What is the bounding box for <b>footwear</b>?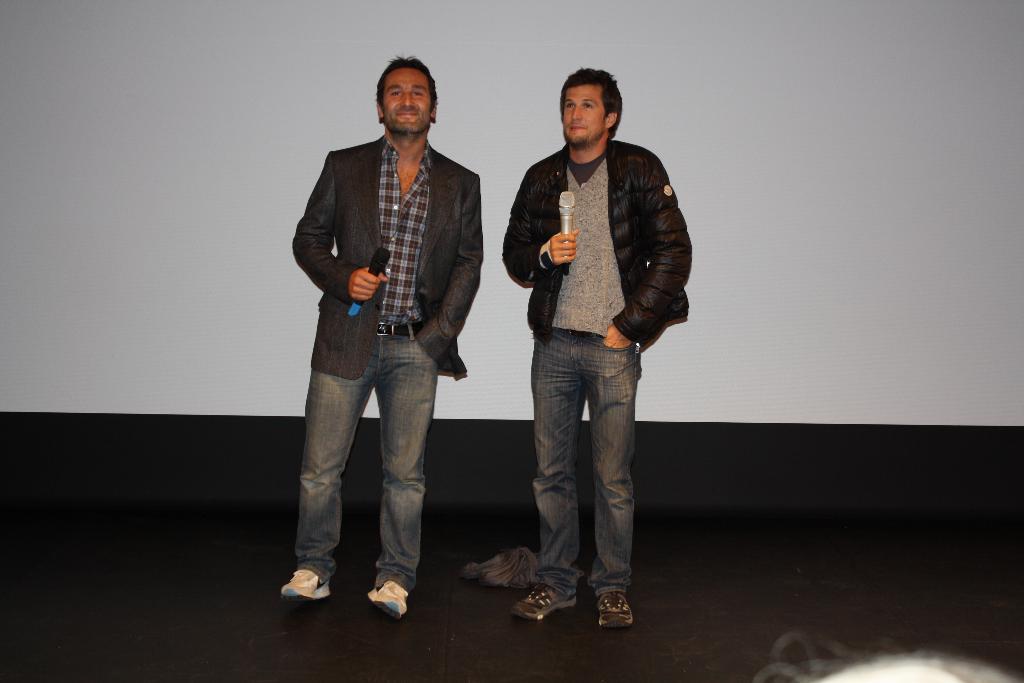
rect(514, 580, 577, 628).
